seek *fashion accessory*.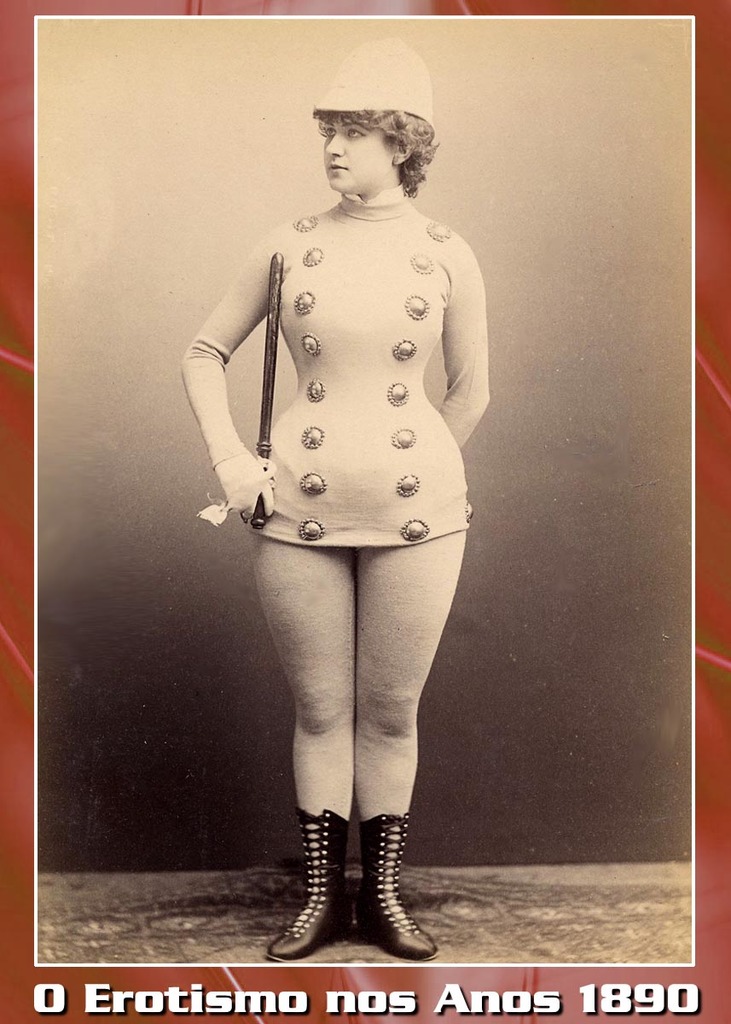
l=270, t=803, r=350, b=960.
